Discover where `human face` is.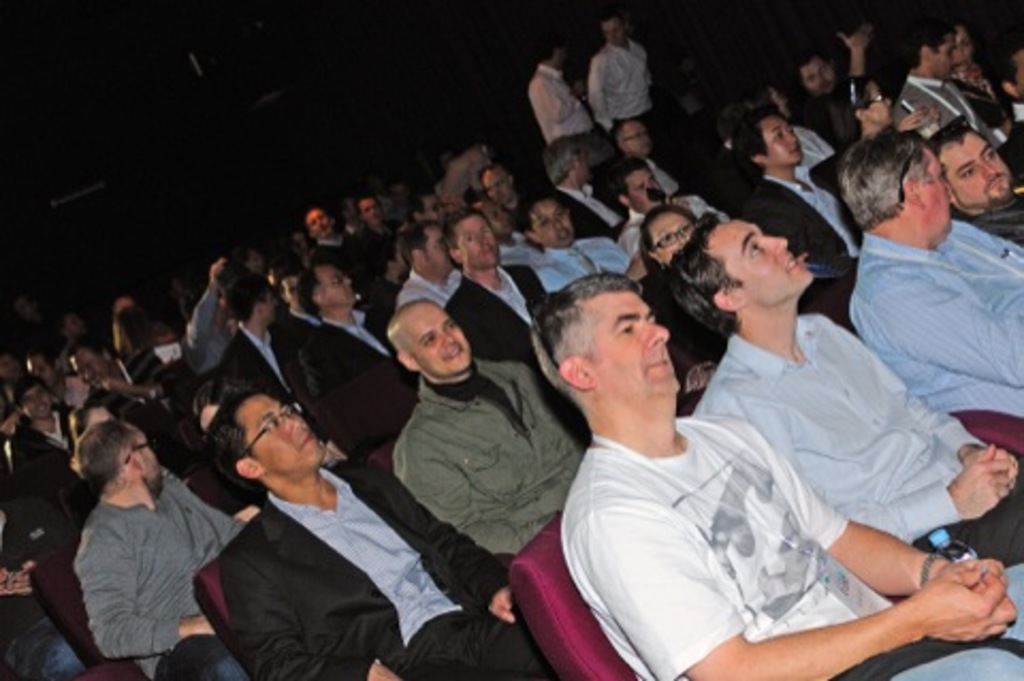
Discovered at <region>30, 357, 53, 384</region>.
